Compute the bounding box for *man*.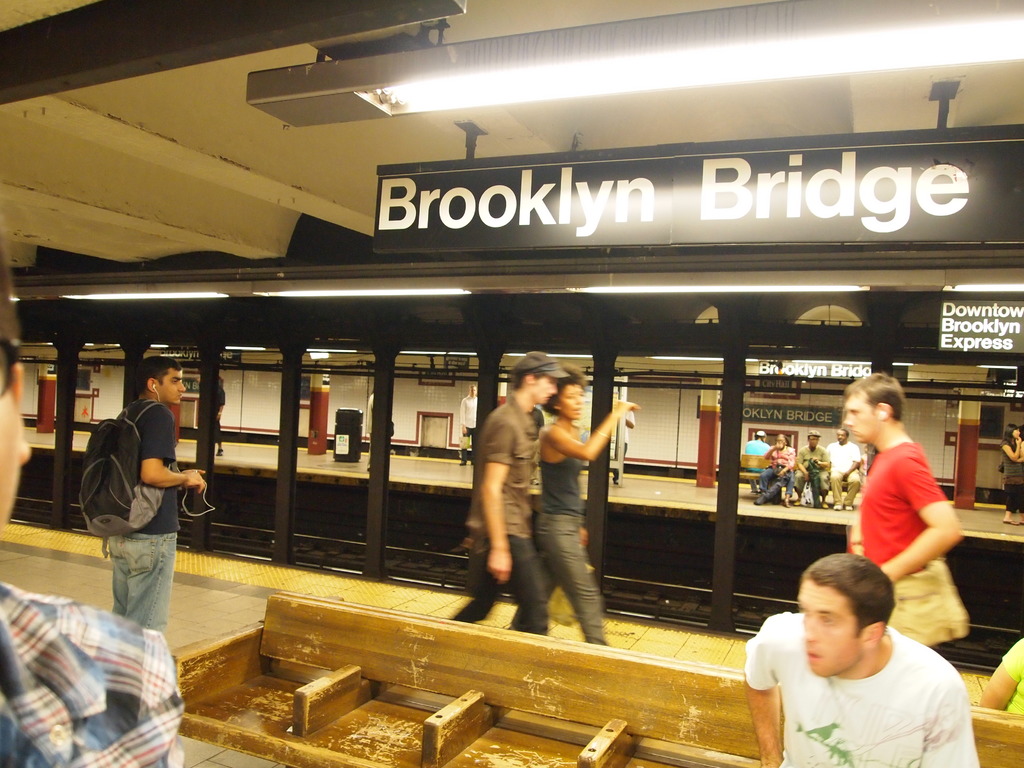
x1=452, y1=355, x2=557, y2=639.
